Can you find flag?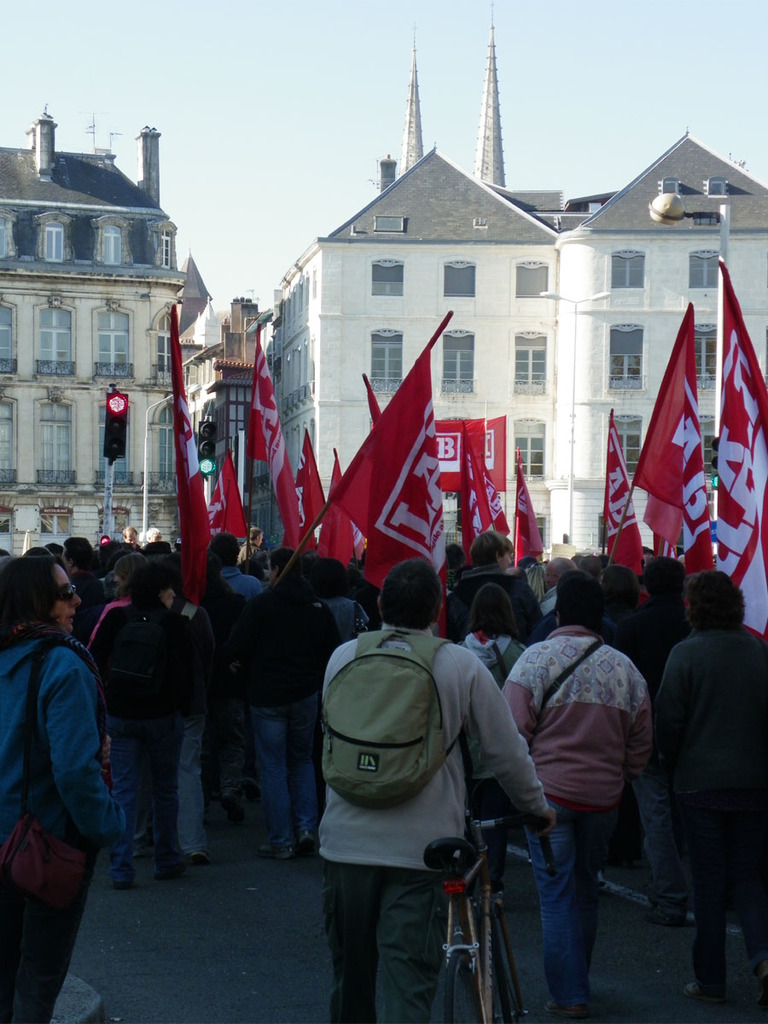
Yes, bounding box: 323,330,472,576.
